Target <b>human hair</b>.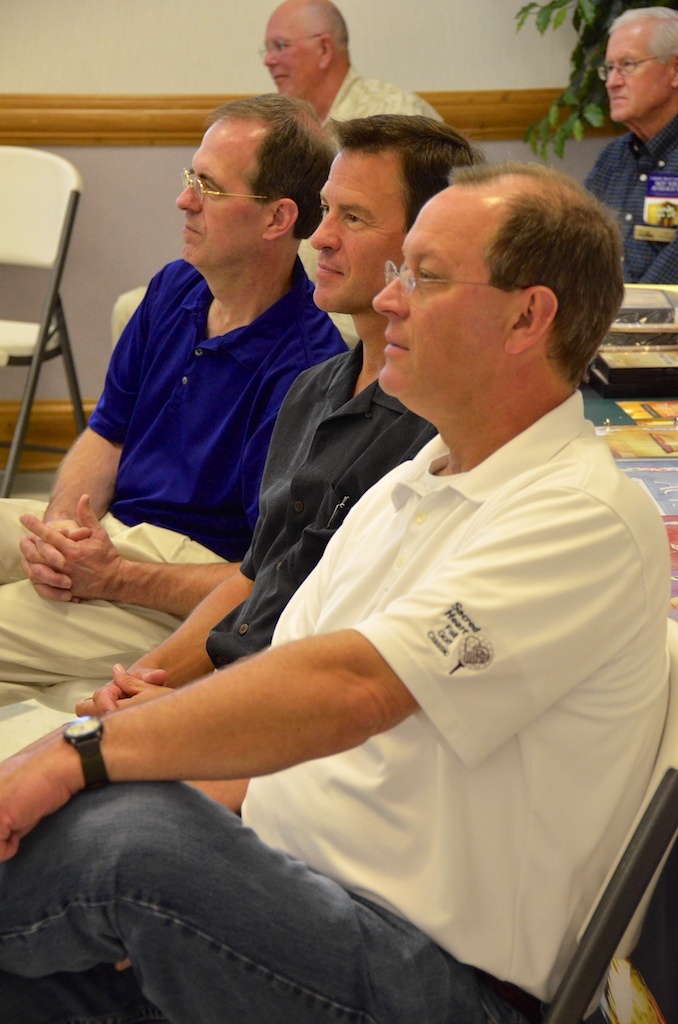
Target region: pyautogui.locateOnScreen(611, 4, 677, 73).
